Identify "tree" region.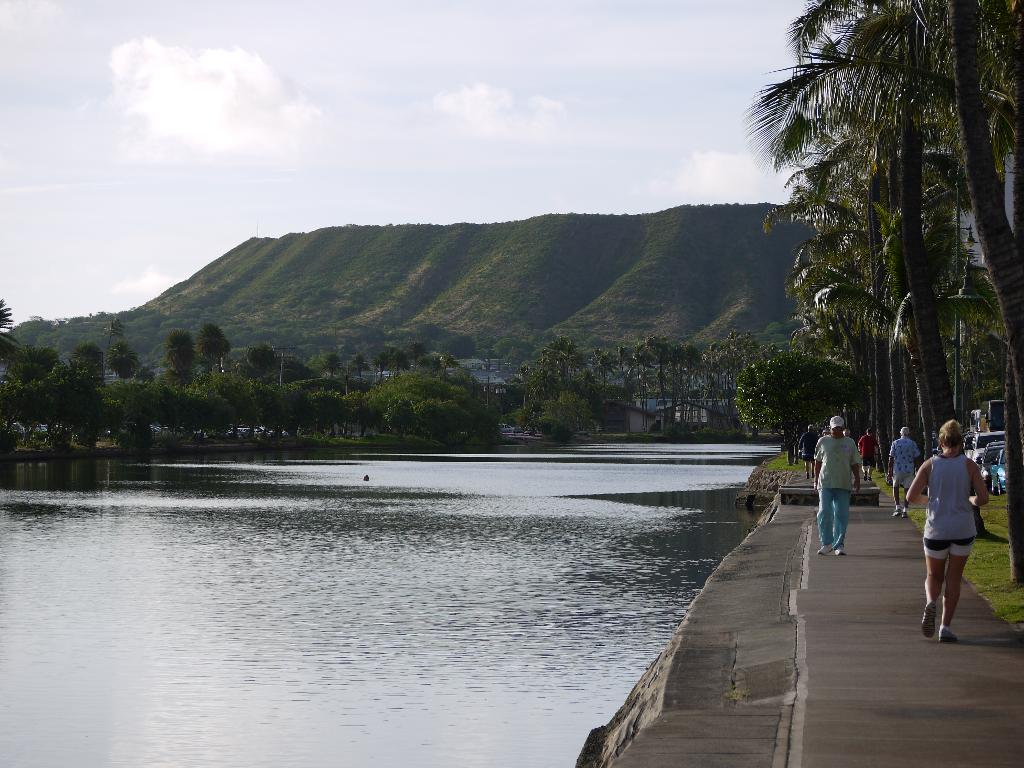
Region: bbox=[705, 331, 764, 403].
